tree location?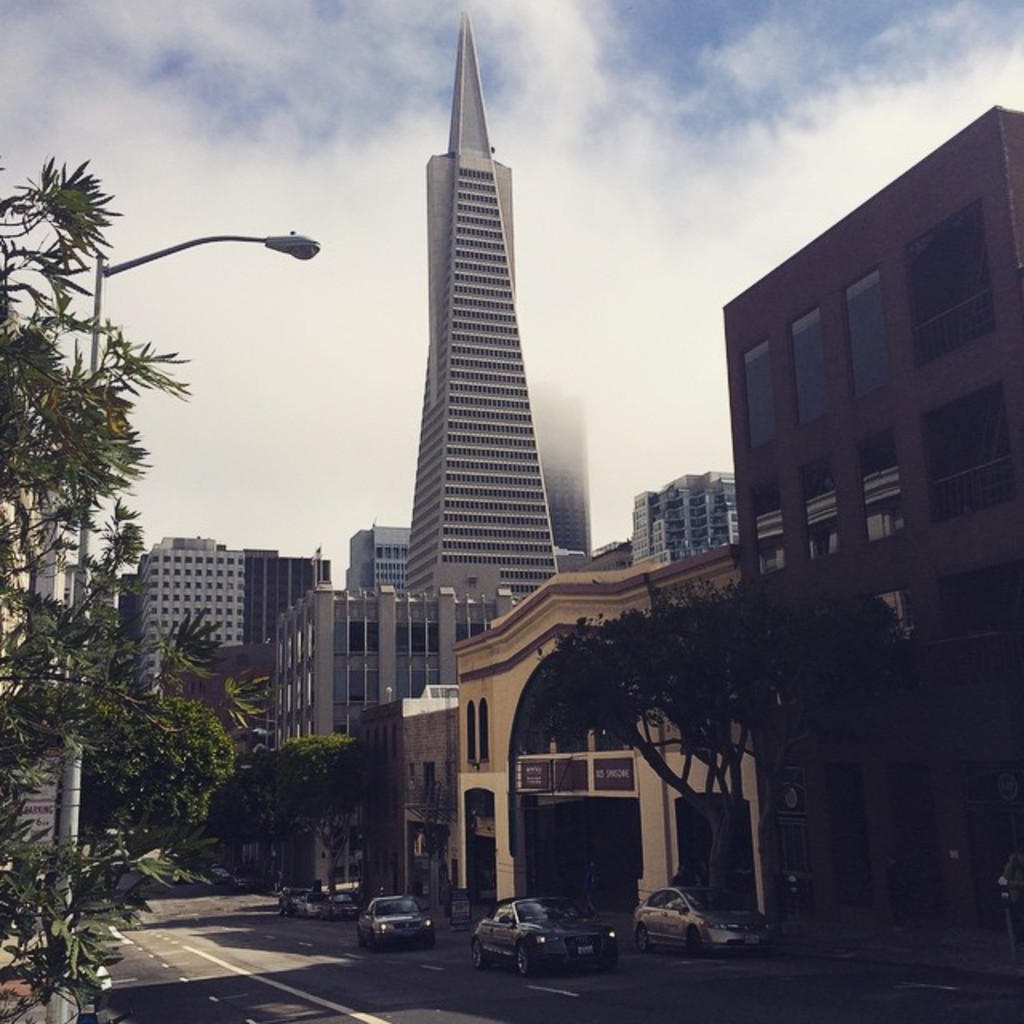
[250,733,368,893]
